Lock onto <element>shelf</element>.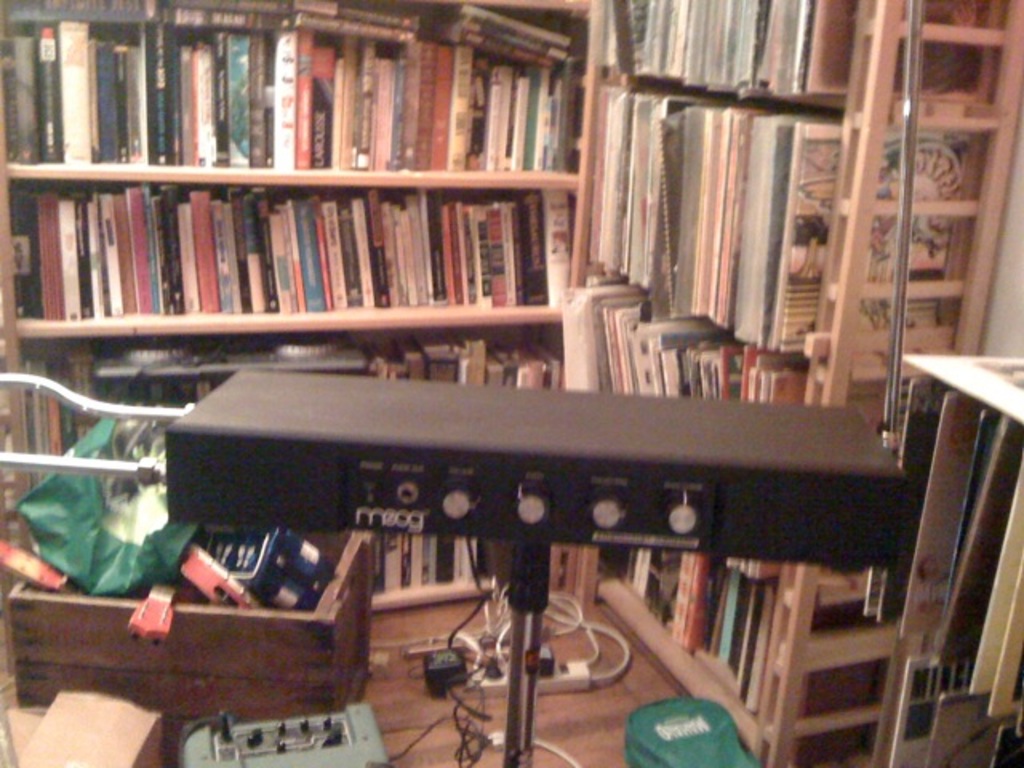
Locked: BBox(558, 0, 1022, 766).
